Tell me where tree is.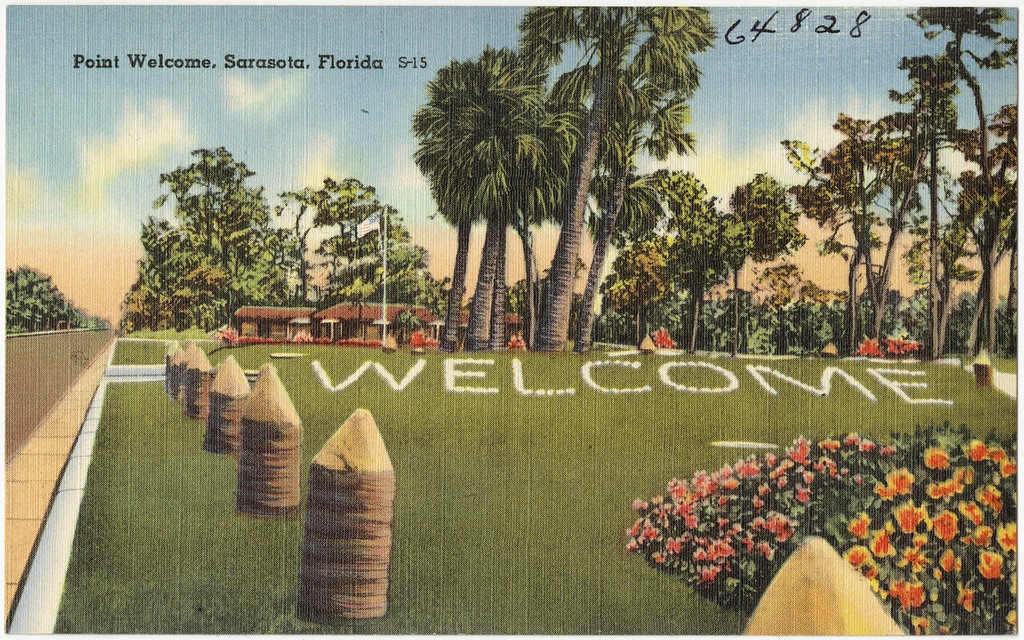
tree is at {"left": 730, "top": 165, "right": 806, "bottom": 359}.
